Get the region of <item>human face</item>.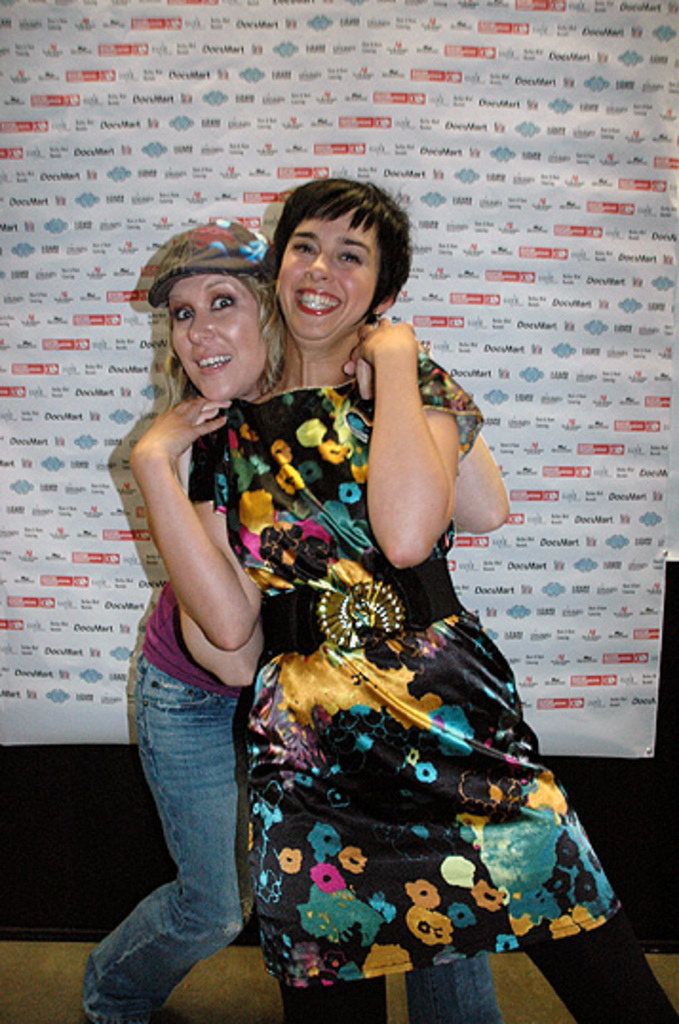
[276,217,373,337].
